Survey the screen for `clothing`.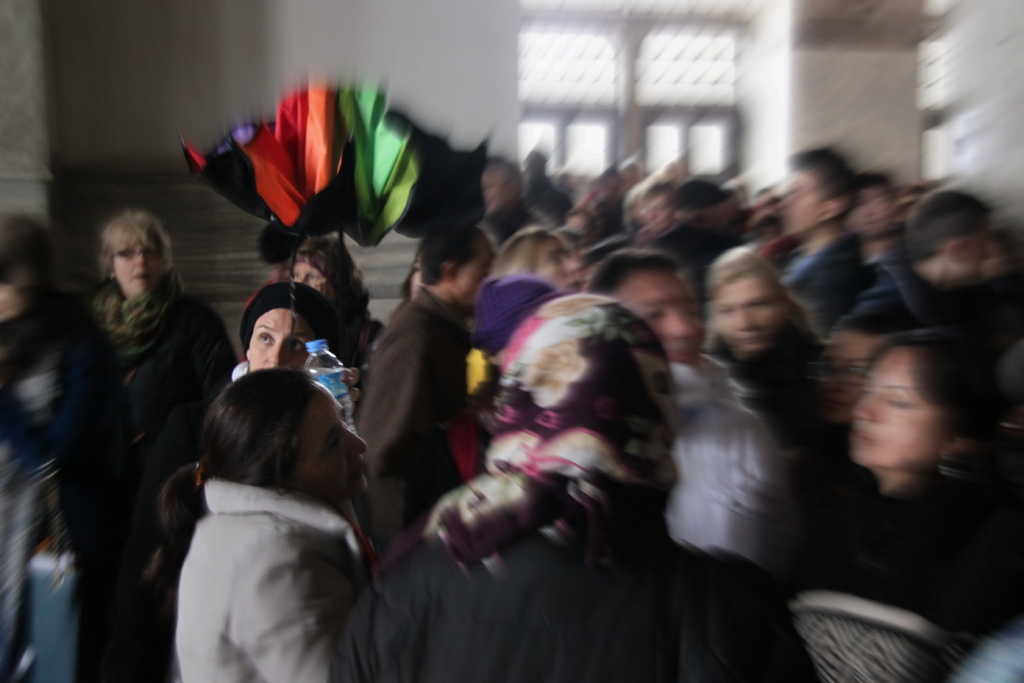
Survey found: 861, 253, 973, 331.
